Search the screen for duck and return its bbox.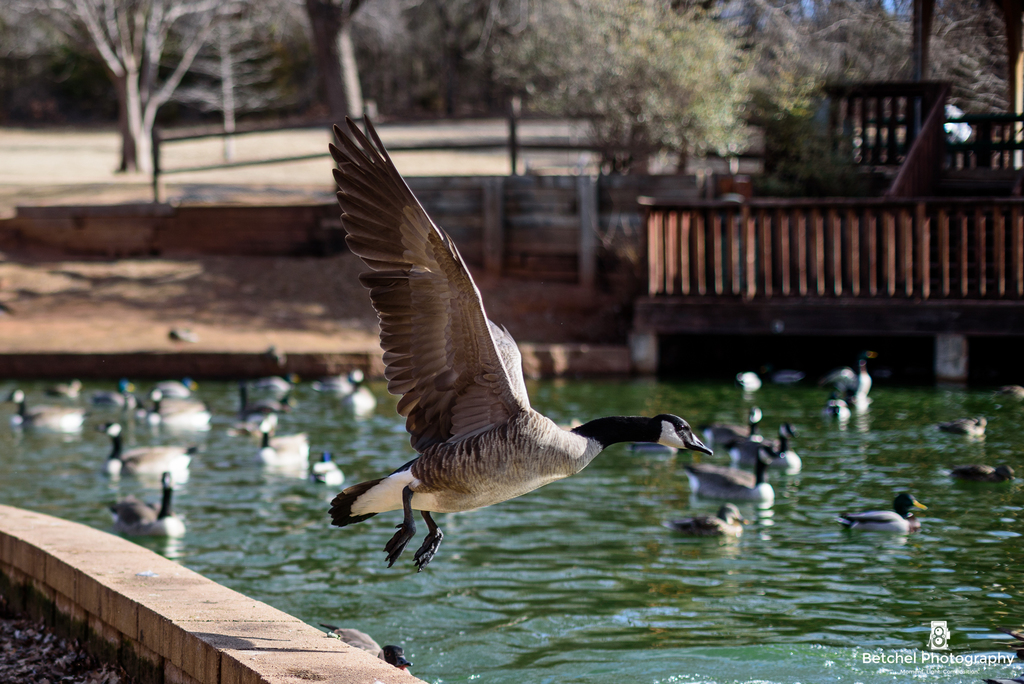
Found: 941 417 992 434.
